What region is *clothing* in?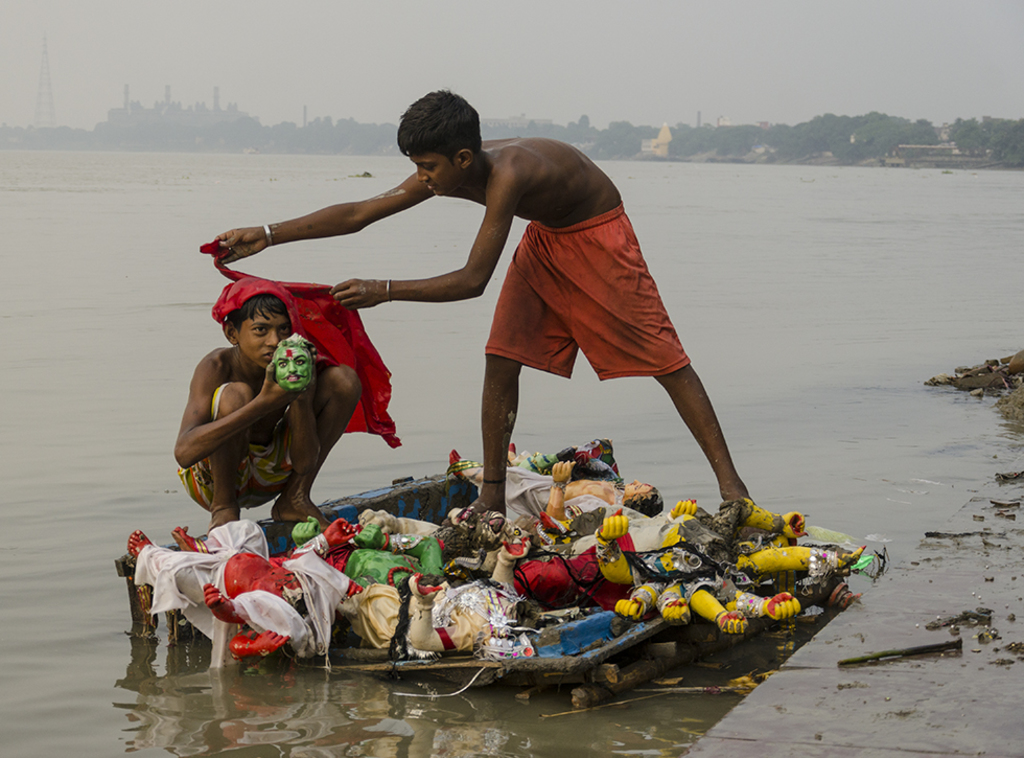
pyautogui.locateOnScreen(194, 232, 408, 454).
